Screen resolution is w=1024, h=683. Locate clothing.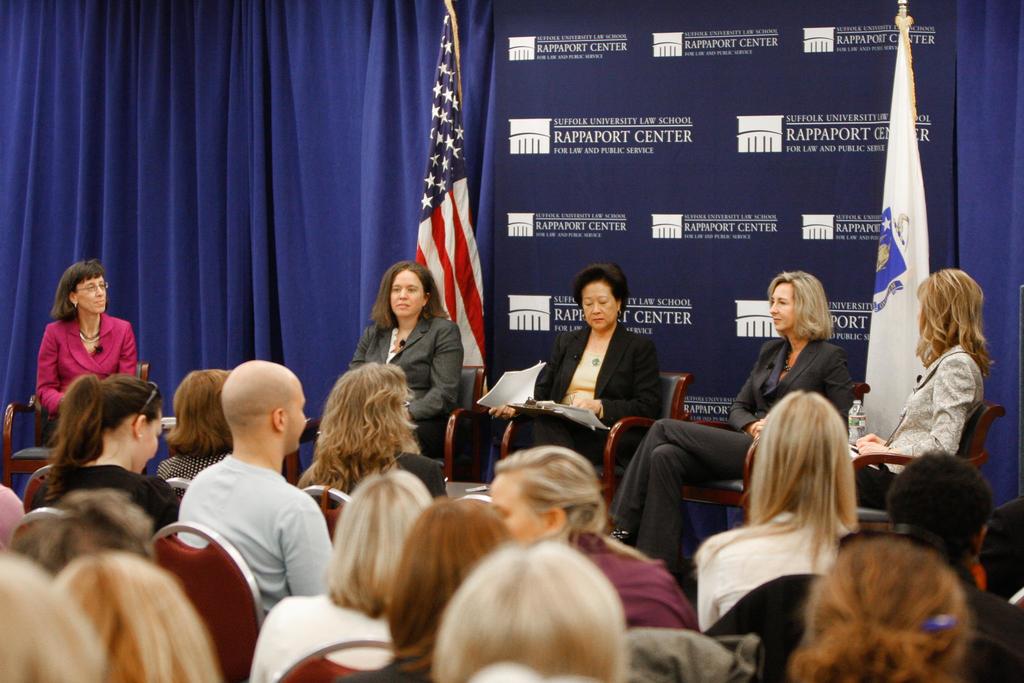
{"left": 250, "top": 589, "right": 401, "bottom": 682}.
